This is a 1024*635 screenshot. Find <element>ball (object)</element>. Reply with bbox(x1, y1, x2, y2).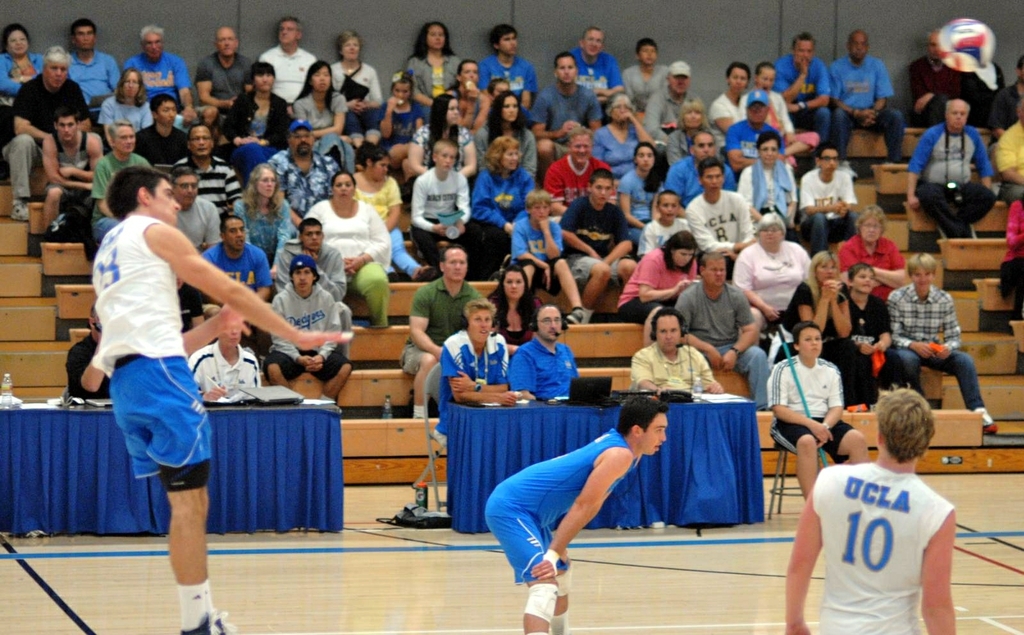
bbox(938, 17, 995, 74).
